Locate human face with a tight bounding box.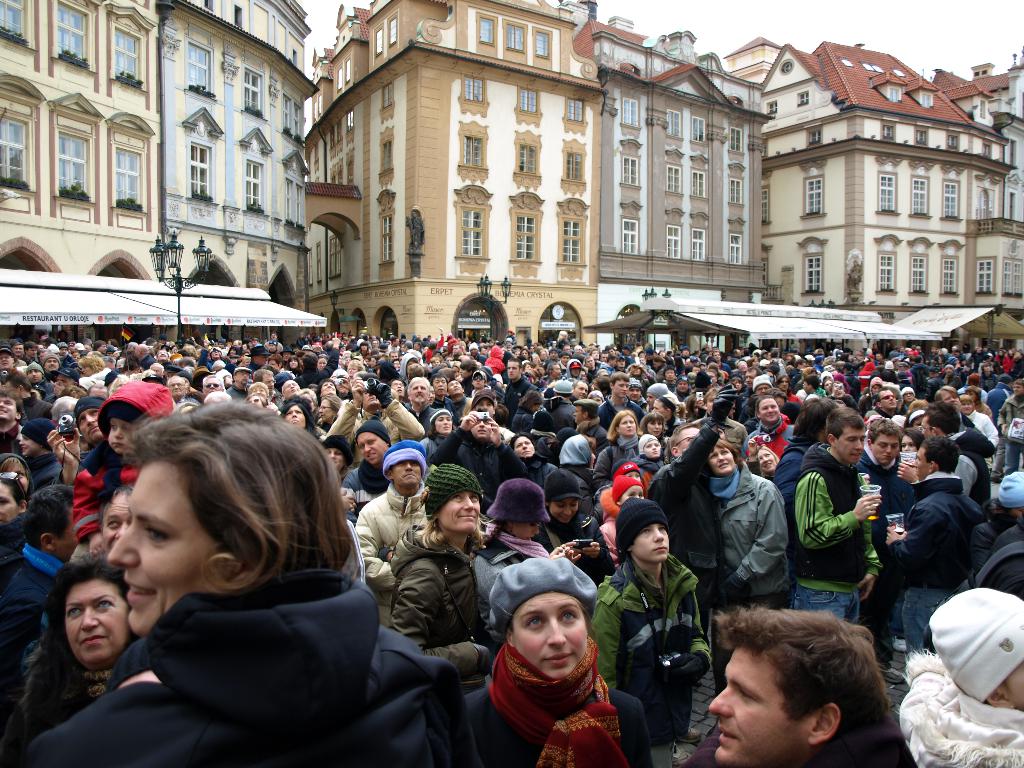
(x1=394, y1=465, x2=420, y2=484).
